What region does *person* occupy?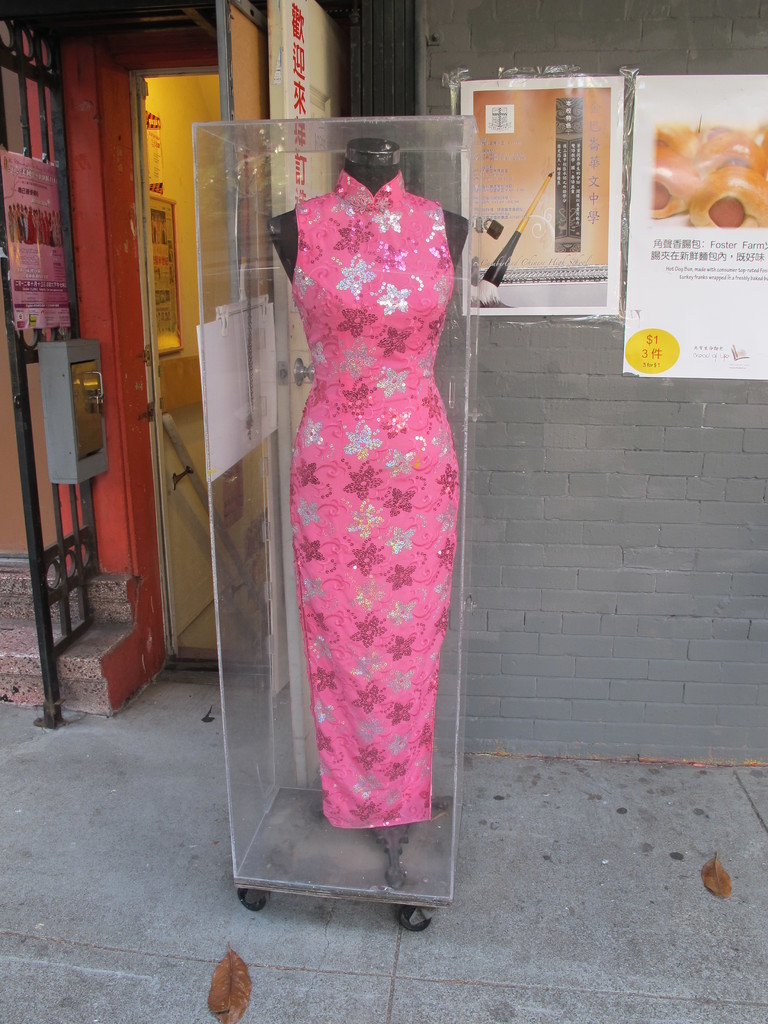
(left=6, top=202, right=67, bottom=242).
